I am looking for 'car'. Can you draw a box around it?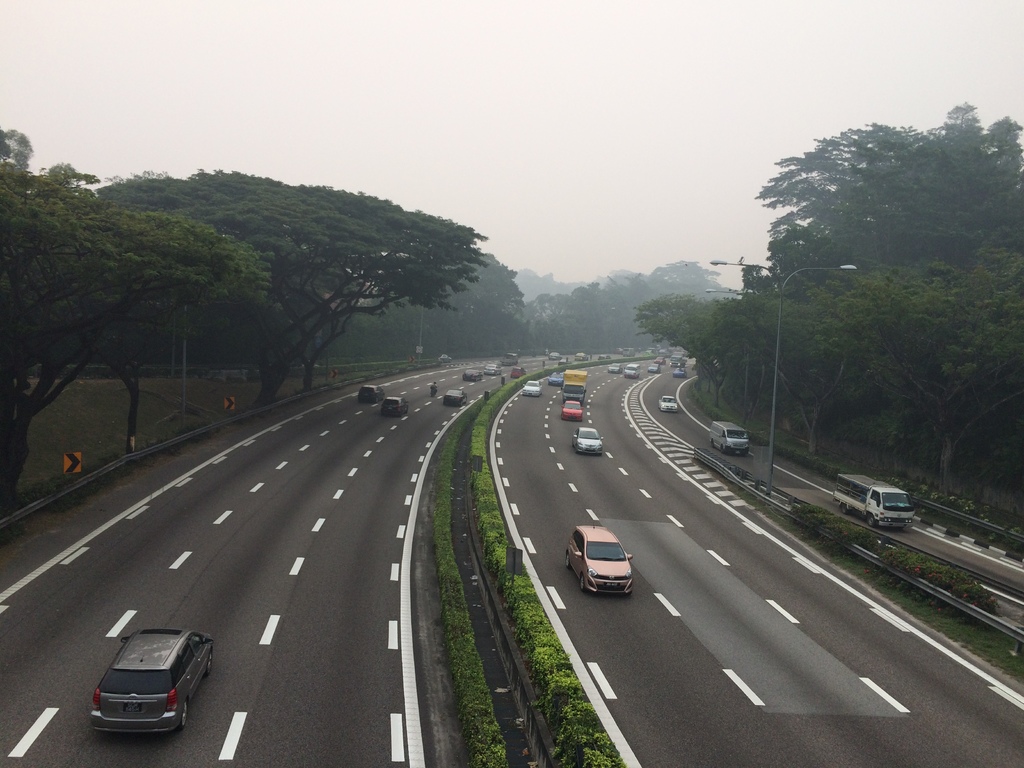
Sure, the bounding box is BBox(568, 525, 632, 593).
